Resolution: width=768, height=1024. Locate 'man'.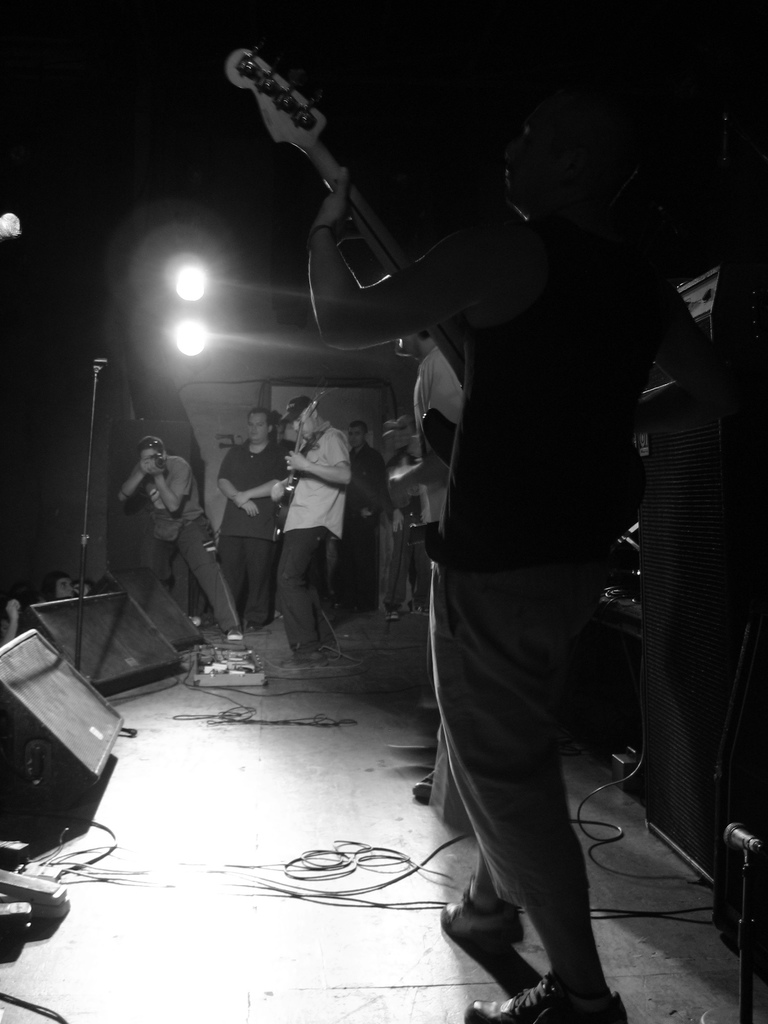
(384, 325, 464, 797).
